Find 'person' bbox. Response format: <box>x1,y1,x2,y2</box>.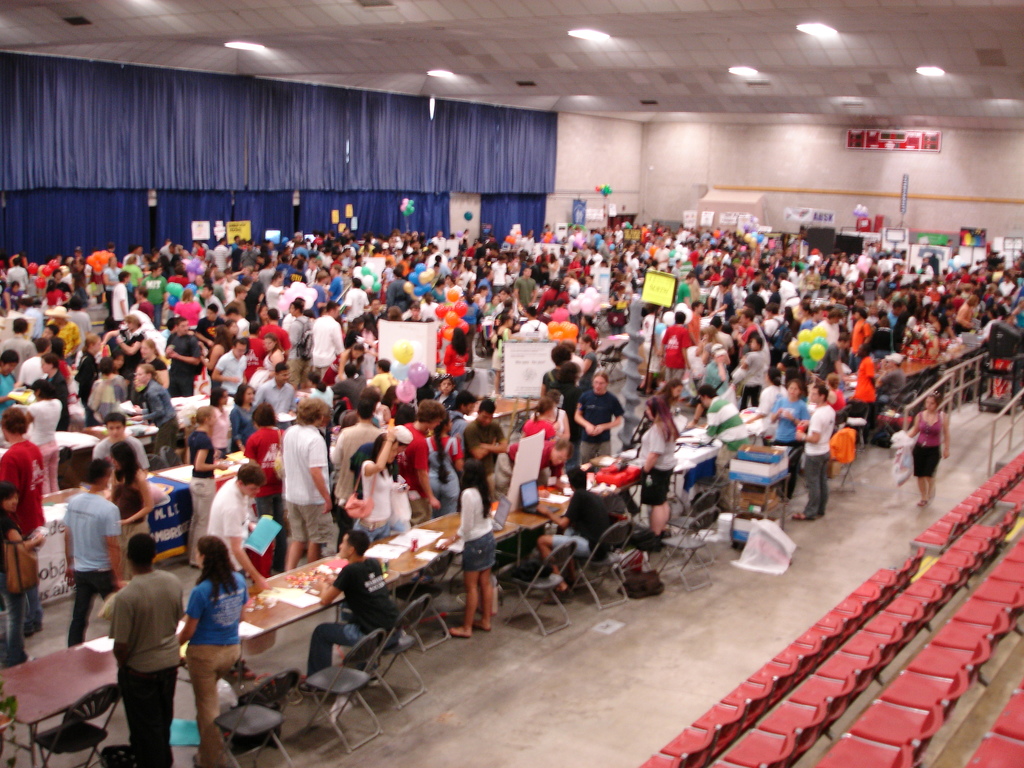
<box>300,527,403,693</box>.
